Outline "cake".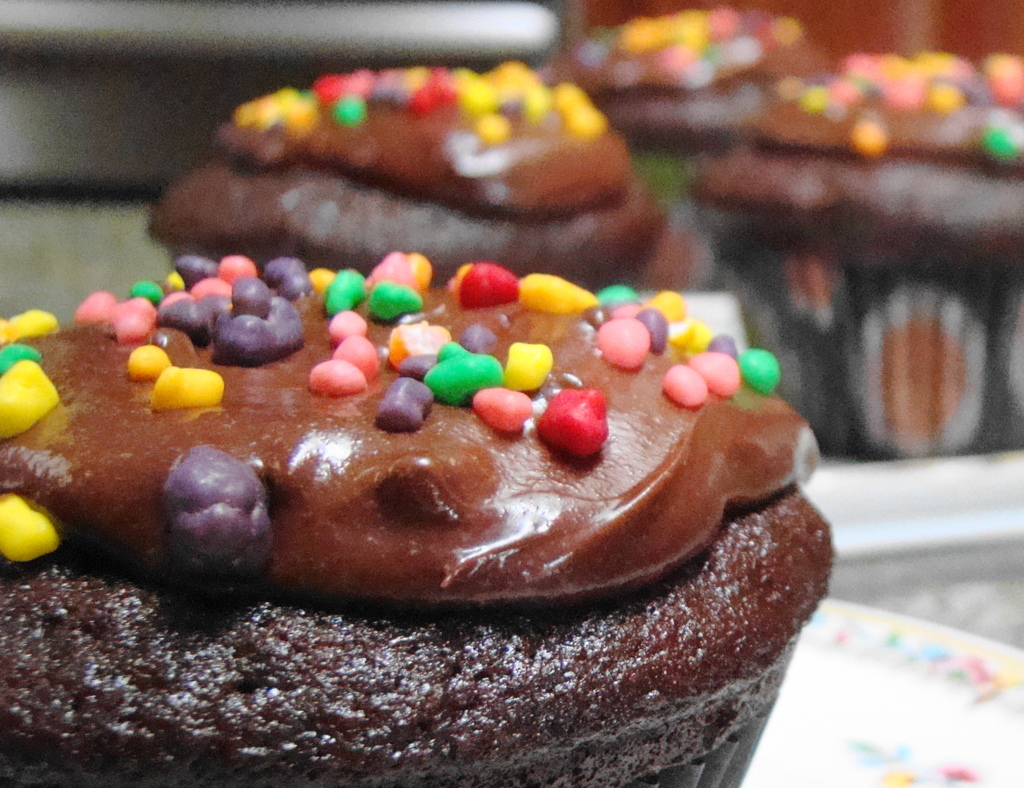
Outline: x1=146 y1=58 x2=687 y2=290.
